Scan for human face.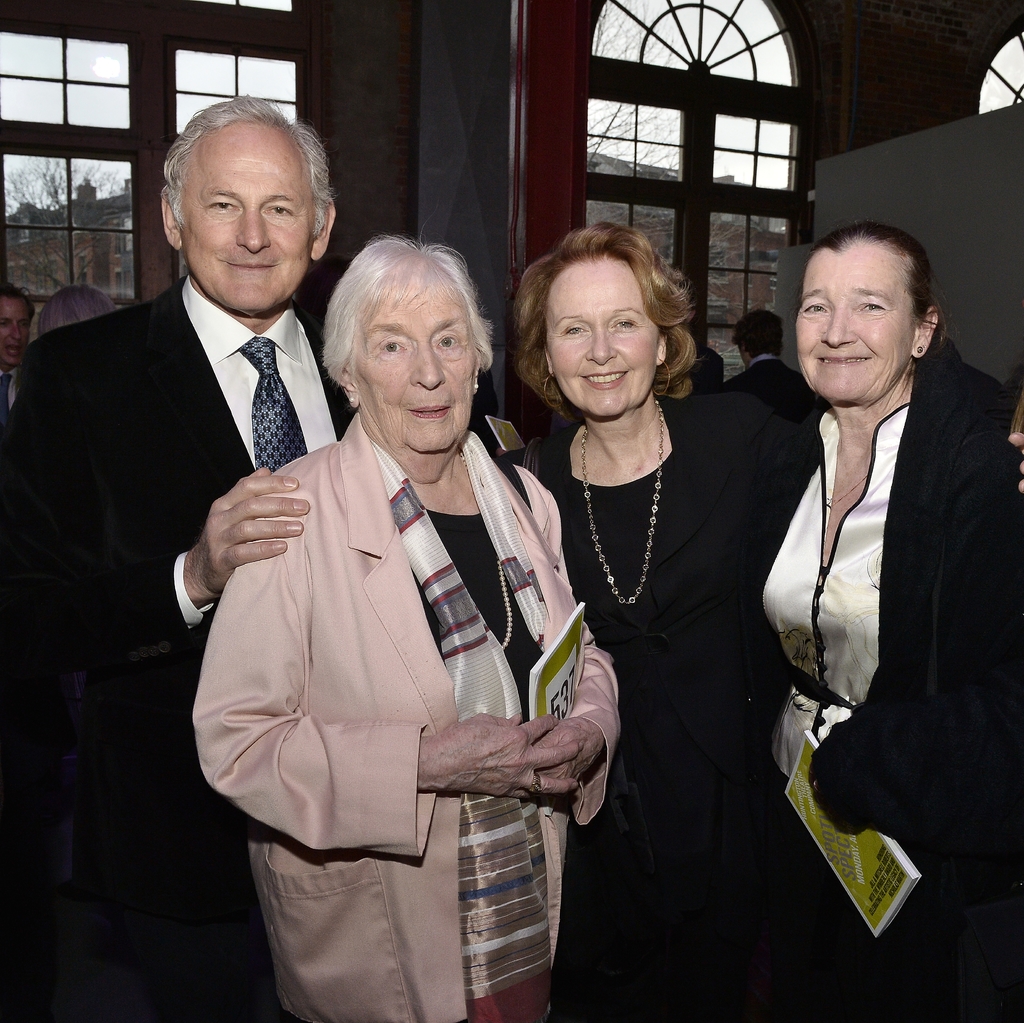
Scan result: box=[548, 261, 657, 418].
